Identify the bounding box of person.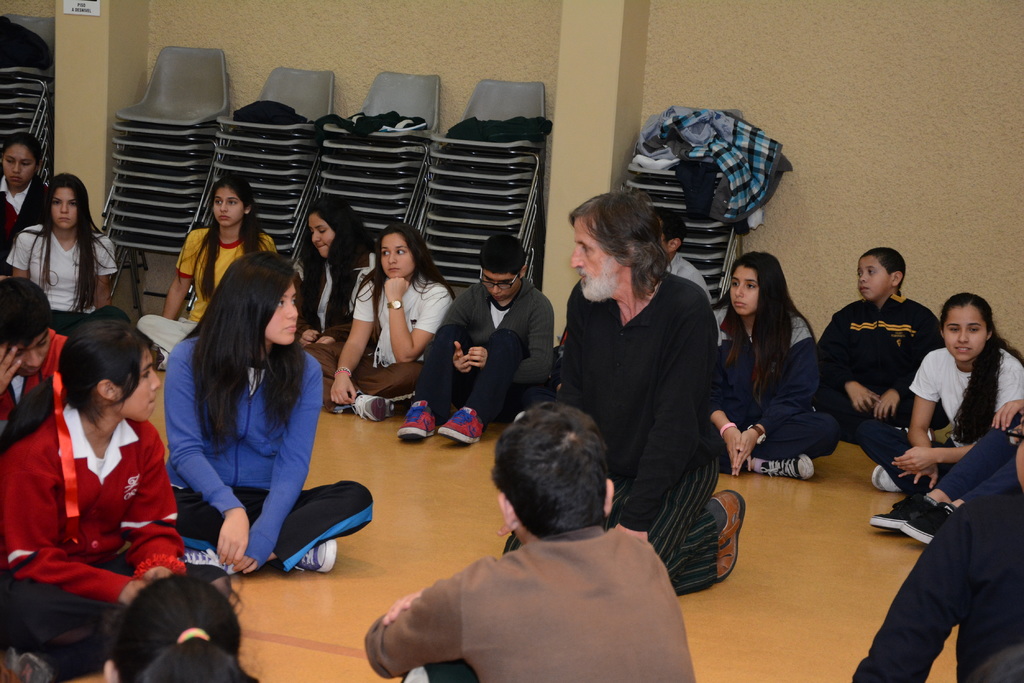
359 398 694 682.
